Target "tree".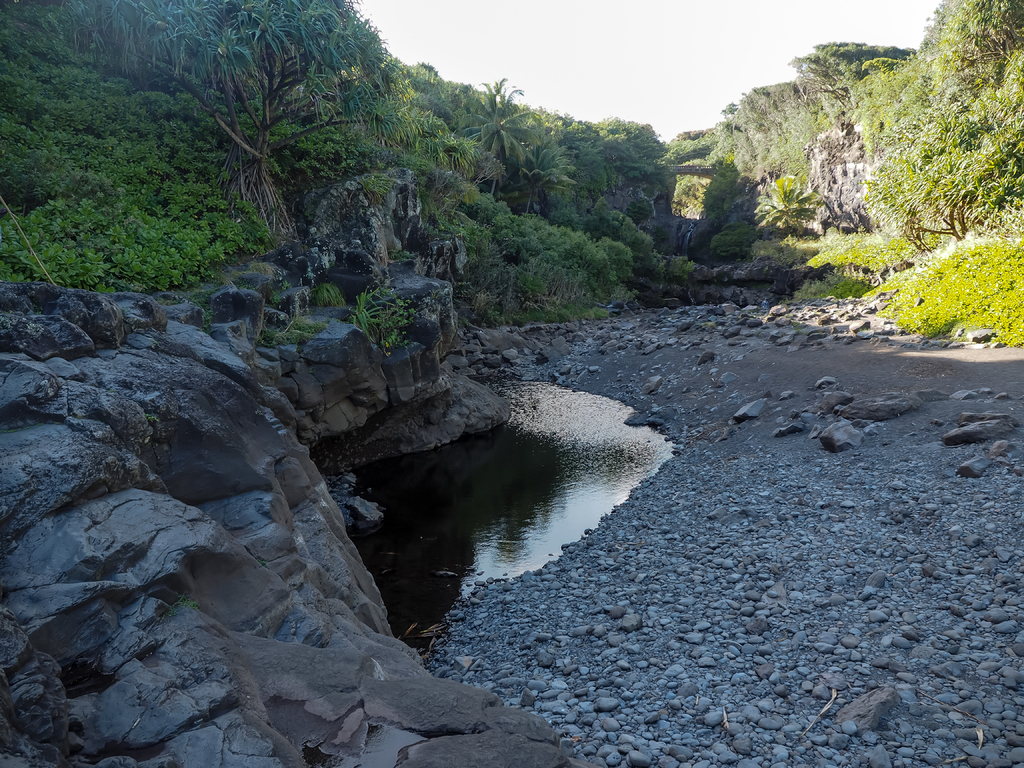
Target region: <box>465,70,544,203</box>.
